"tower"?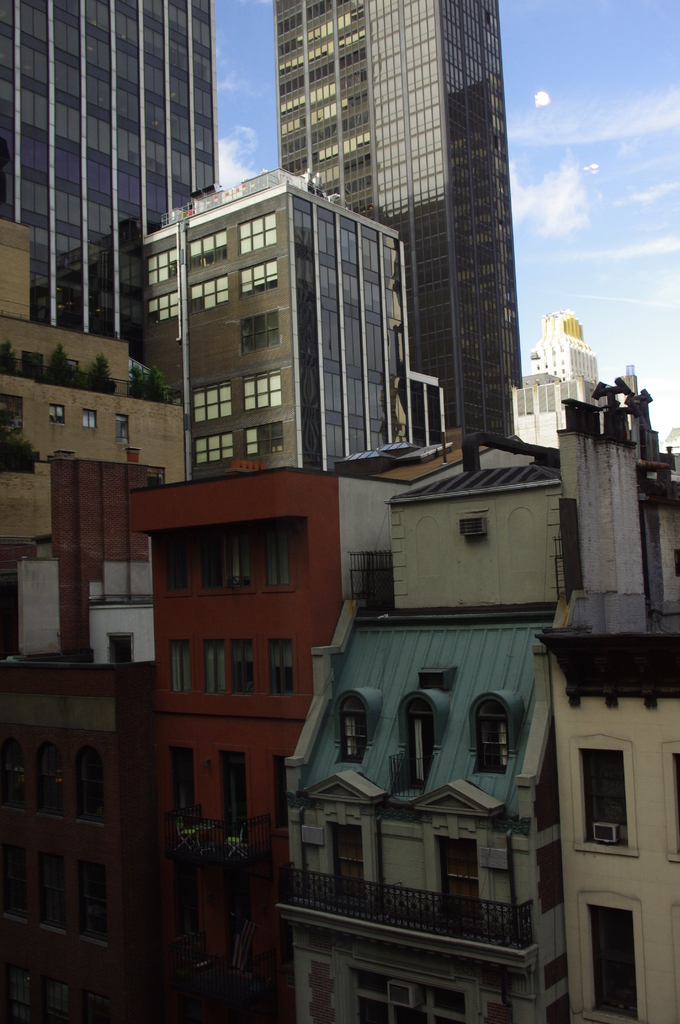
rect(154, 181, 420, 474)
